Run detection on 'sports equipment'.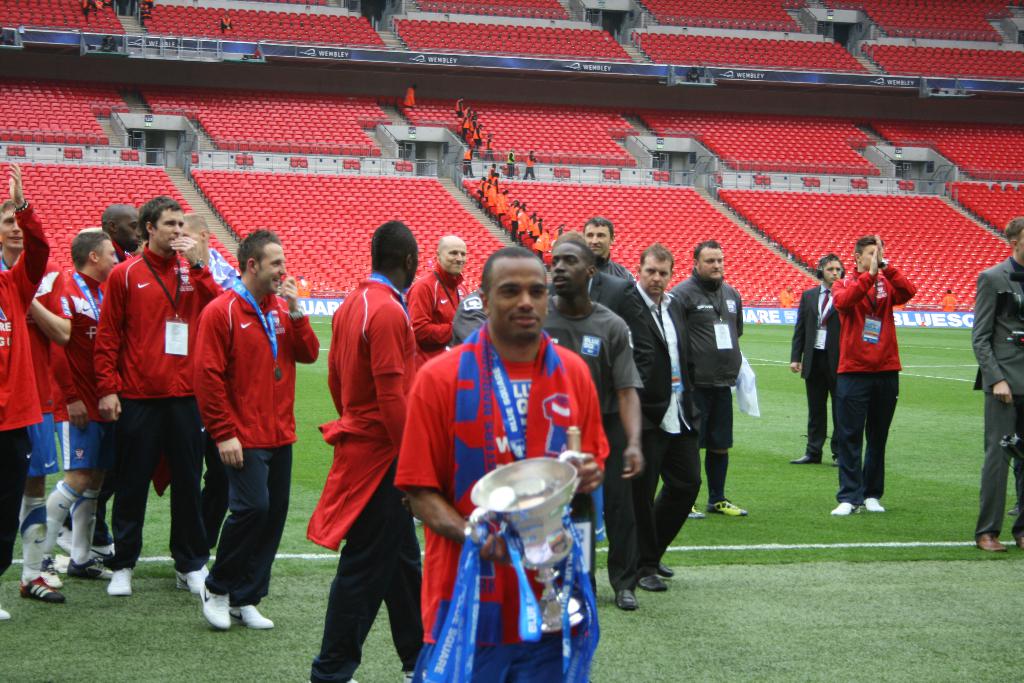
Result: 200 580 229 632.
